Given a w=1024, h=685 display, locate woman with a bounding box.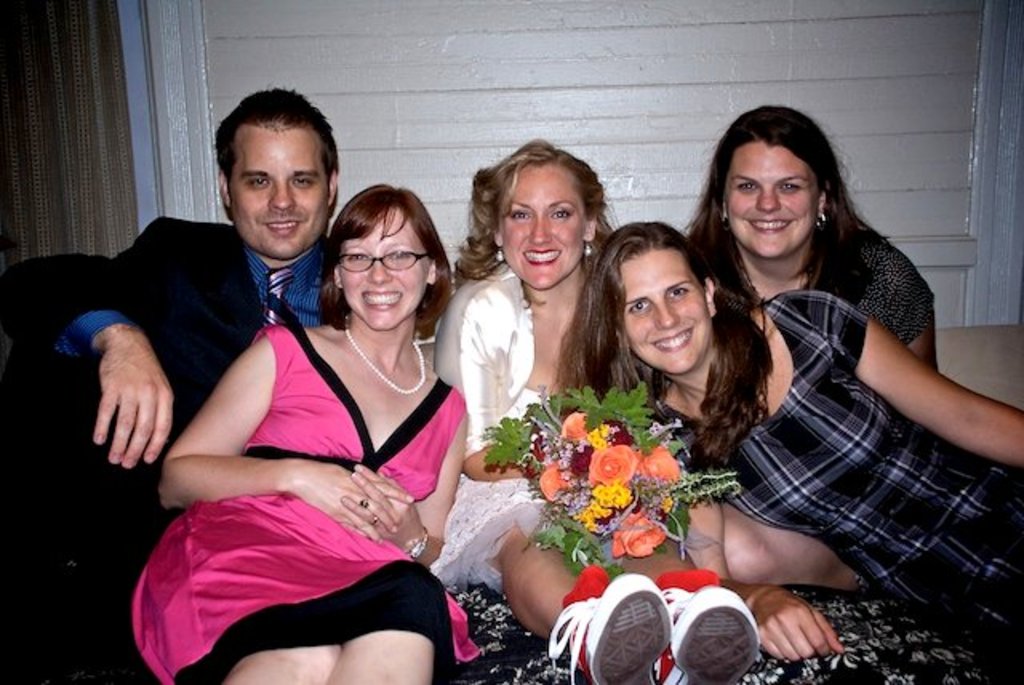
Located: l=144, t=170, r=485, b=683.
